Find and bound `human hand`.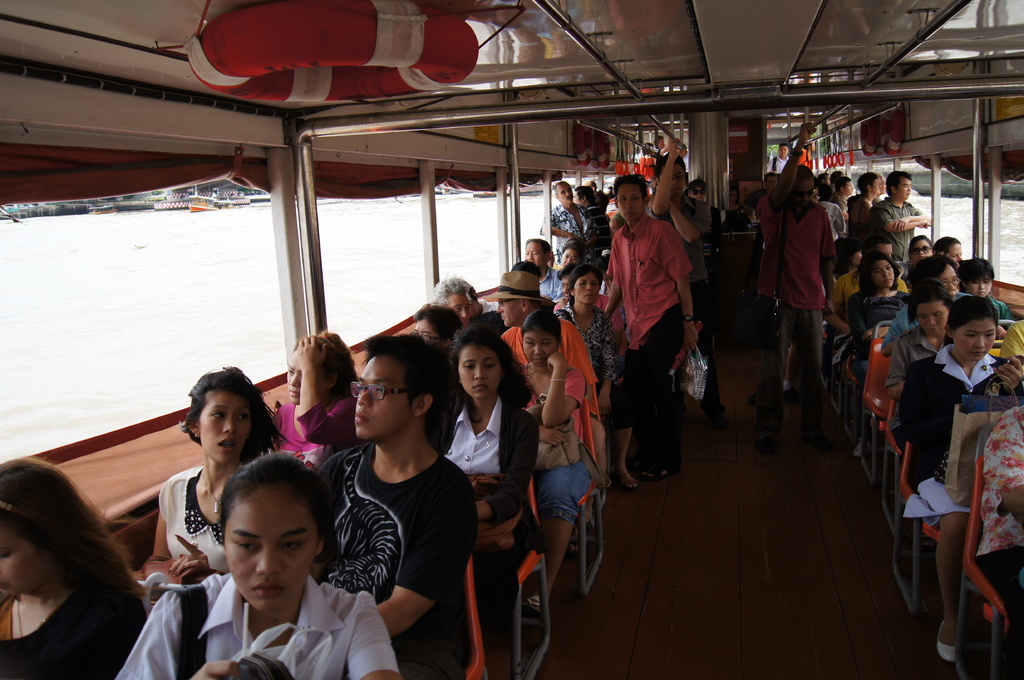
Bound: 597/394/612/420.
